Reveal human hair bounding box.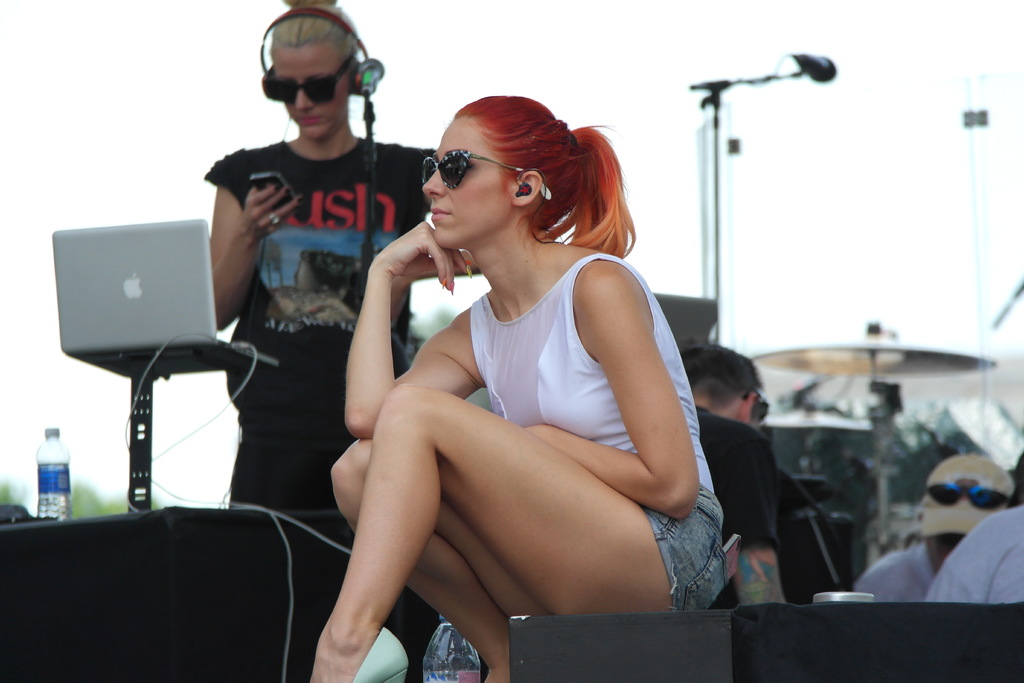
Revealed: <bbox>676, 341, 764, 407</bbox>.
